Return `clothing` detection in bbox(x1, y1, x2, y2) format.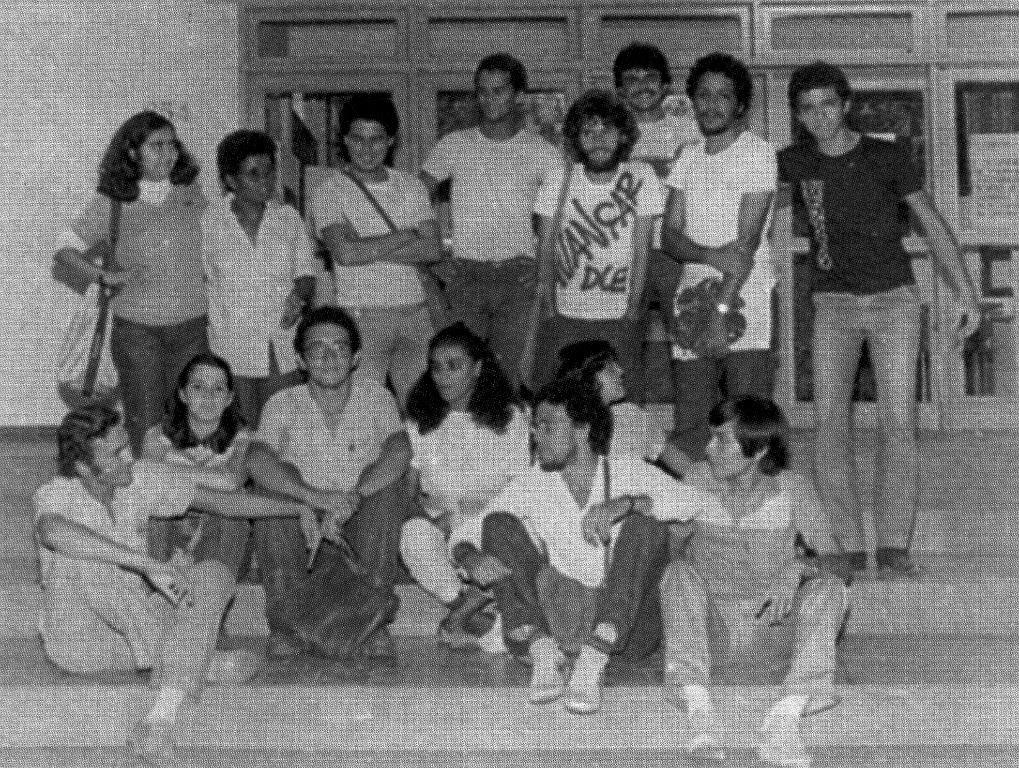
bbox(475, 447, 702, 660).
